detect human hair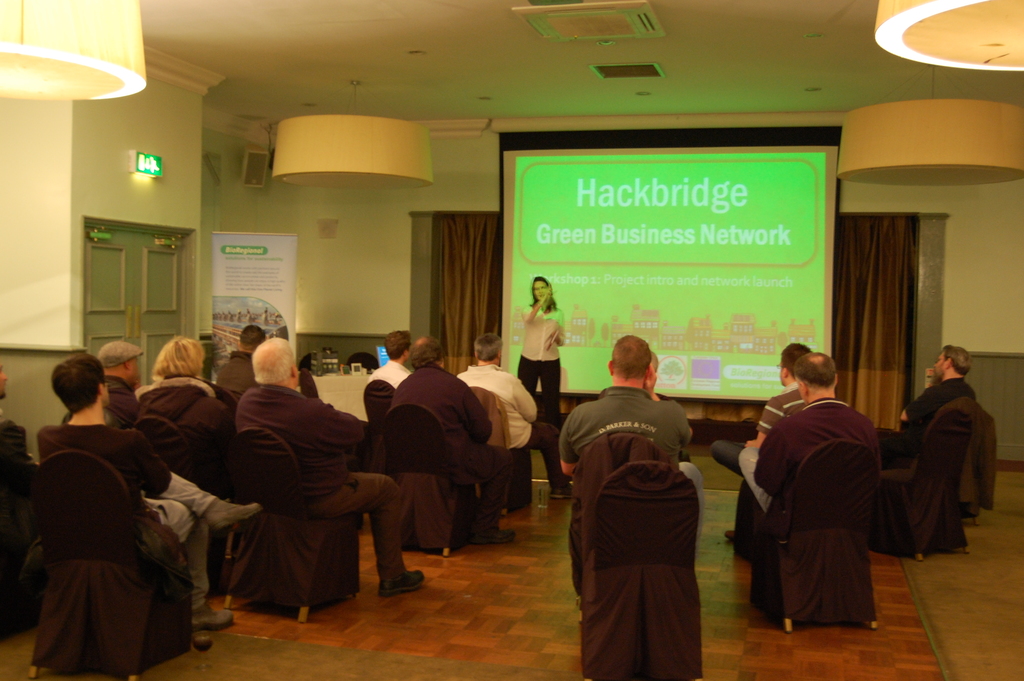
pyautogui.locateOnScreen(50, 353, 108, 418)
